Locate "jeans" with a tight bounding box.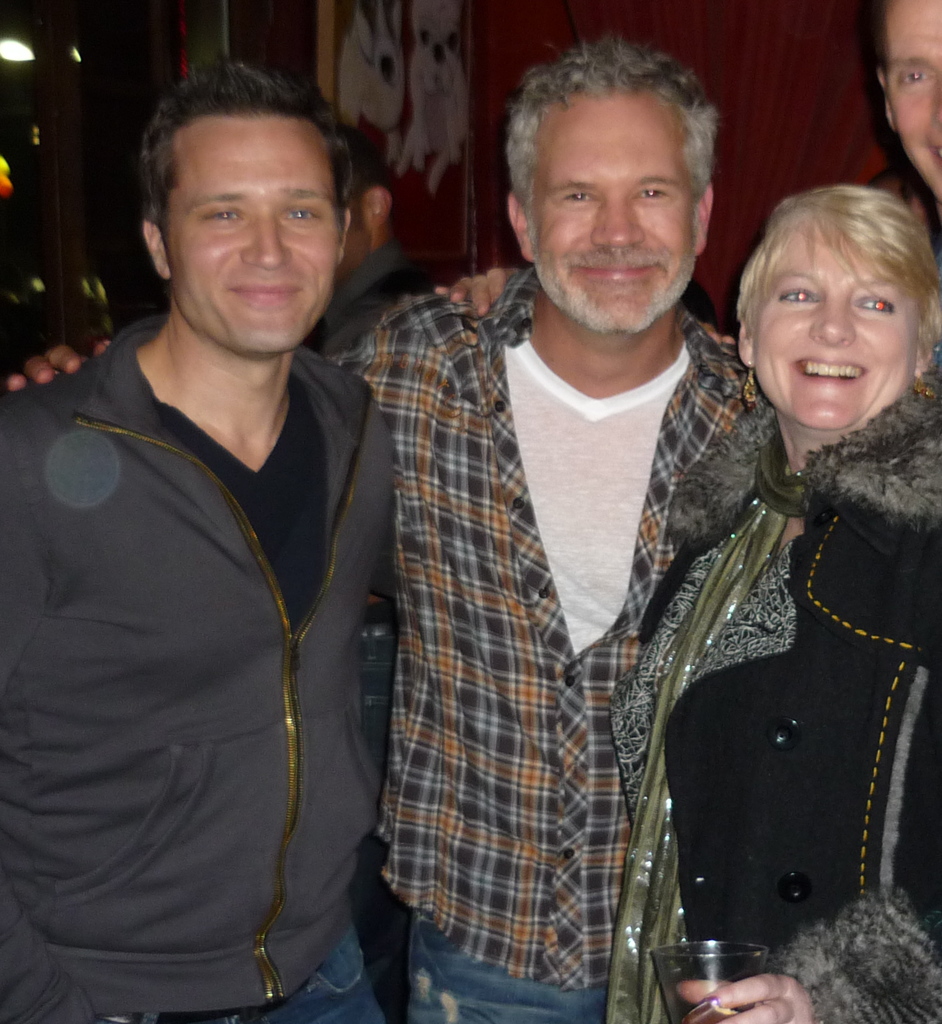
x1=110, y1=916, x2=383, y2=1023.
